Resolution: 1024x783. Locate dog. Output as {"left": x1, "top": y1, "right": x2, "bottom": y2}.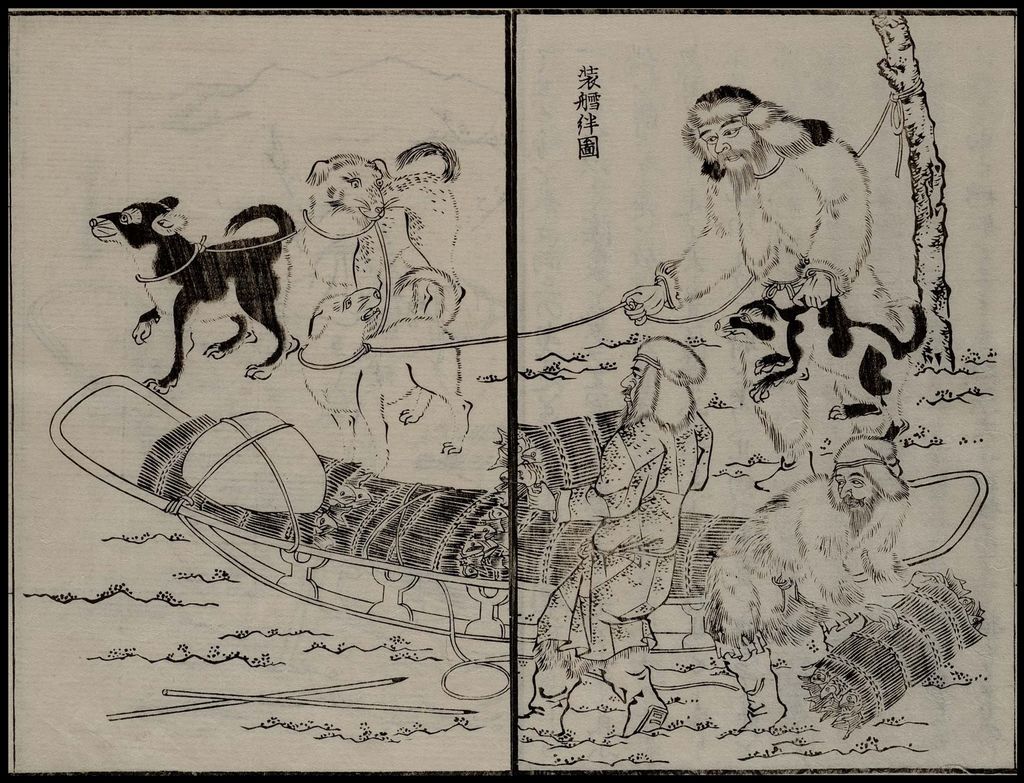
{"left": 296, "top": 267, "right": 471, "bottom": 476}.
